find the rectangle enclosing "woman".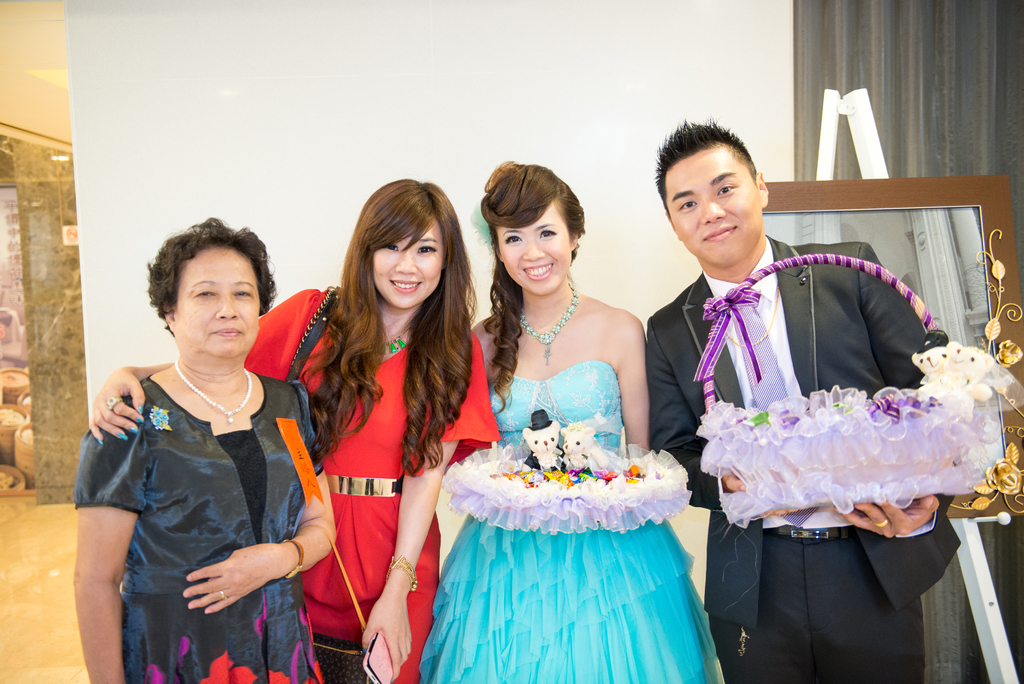
<bbox>64, 206, 337, 683</bbox>.
